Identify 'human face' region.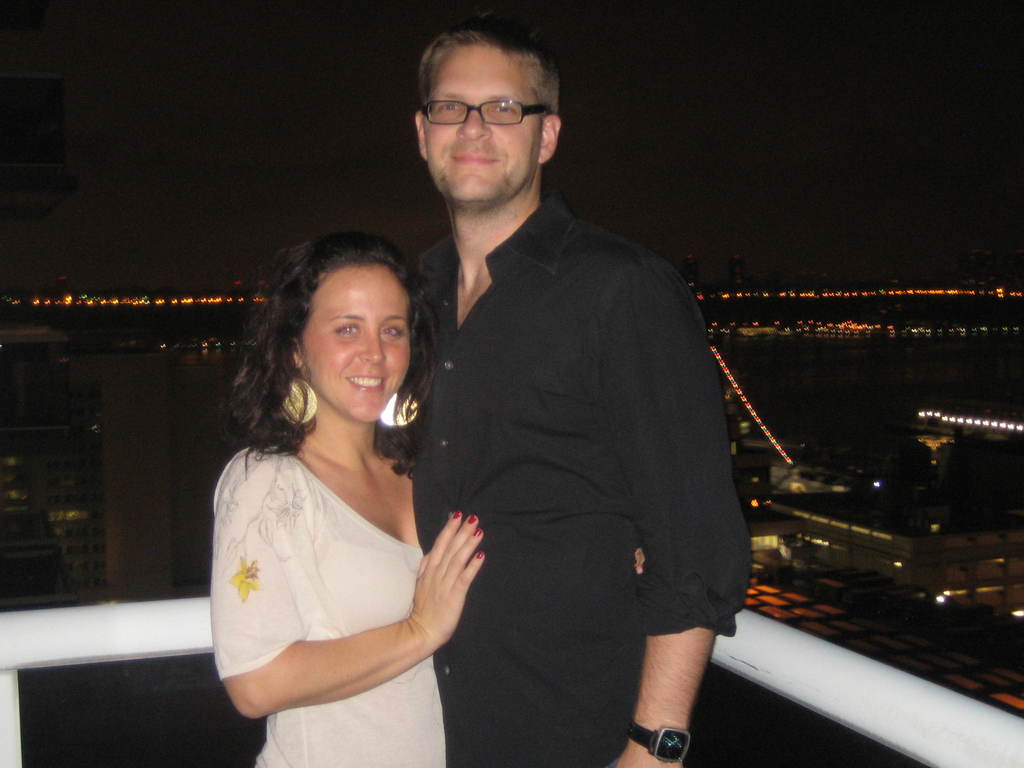
Region: (left=300, top=262, right=412, bottom=415).
